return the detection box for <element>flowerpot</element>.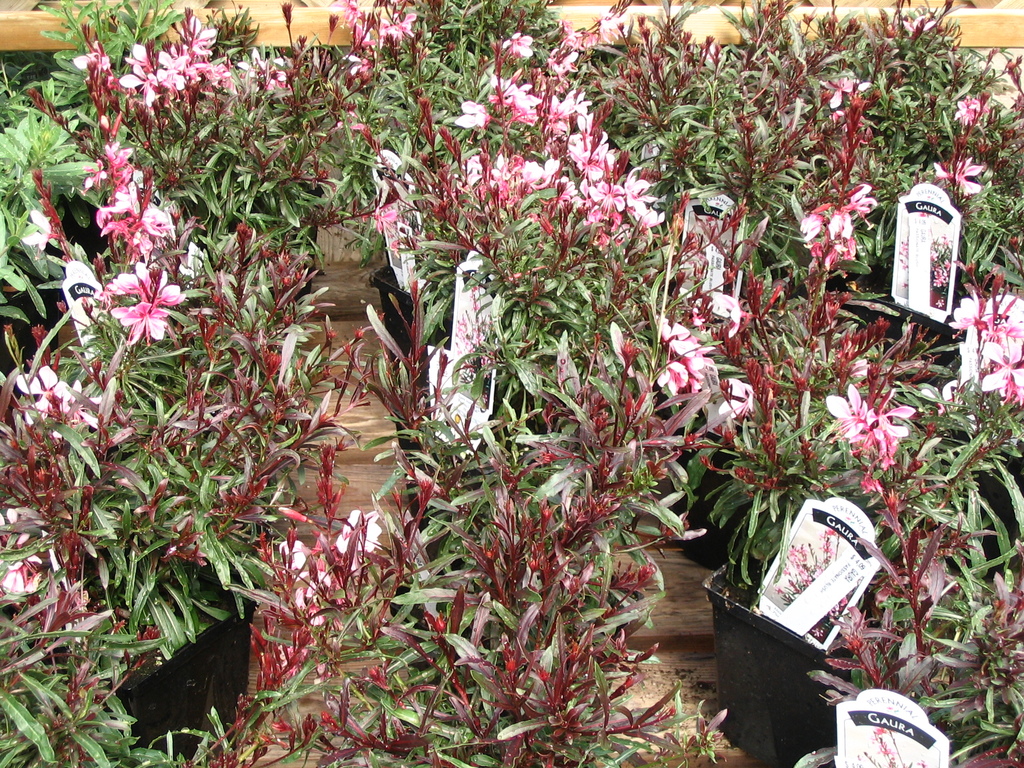
707 491 884 758.
